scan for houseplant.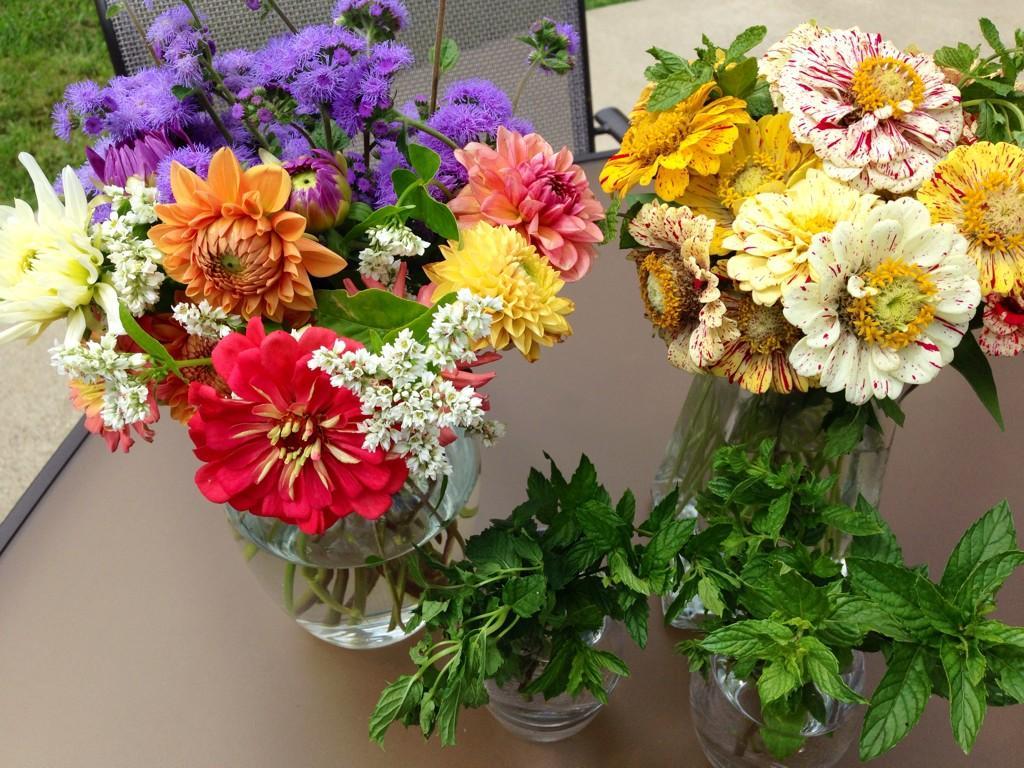
Scan result: [362, 439, 718, 747].
